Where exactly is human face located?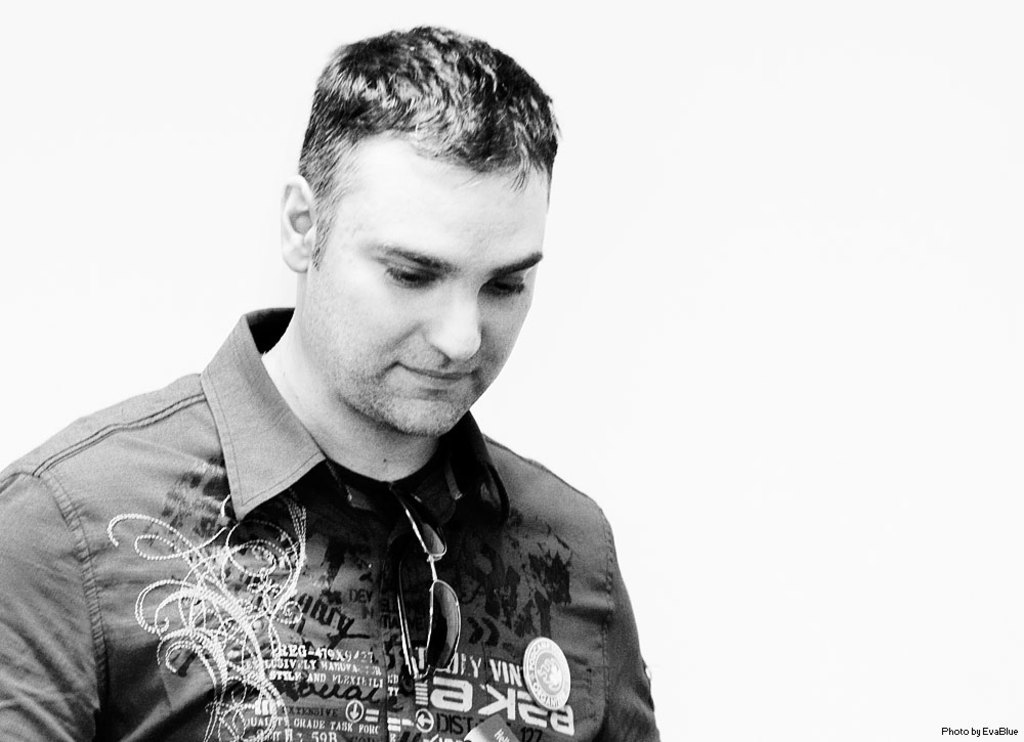
Its bounding box is left=312, top=130, right=546, bottom=440.
